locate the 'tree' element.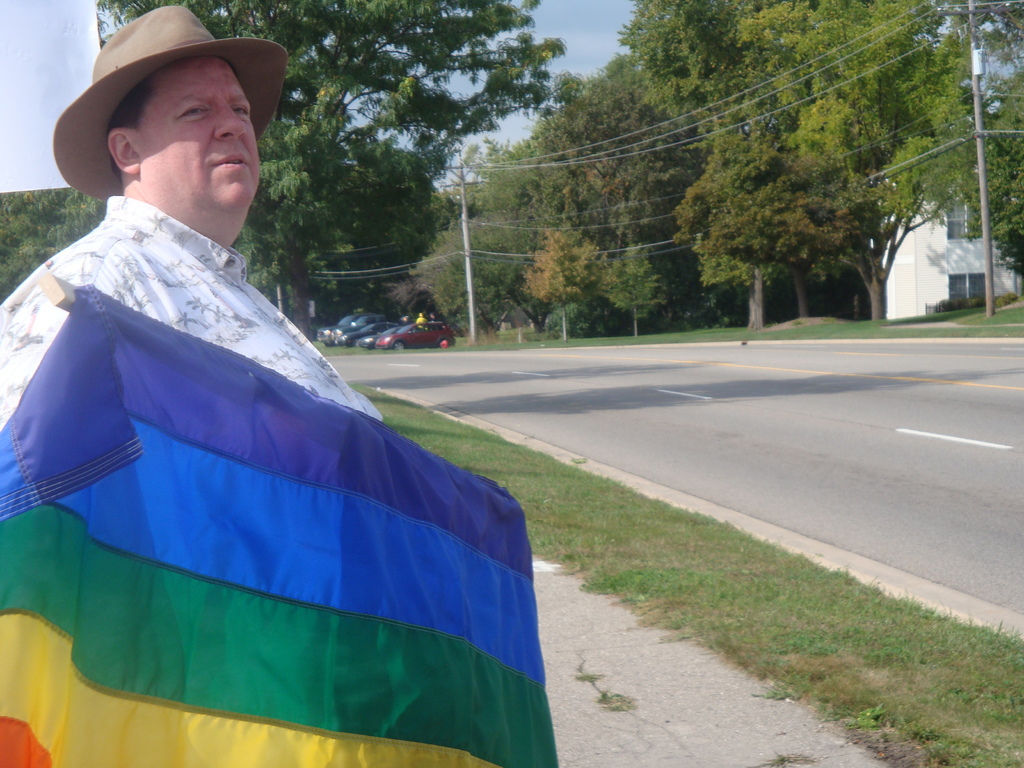
Element bbox: rect(416, 218, 529, 335).
